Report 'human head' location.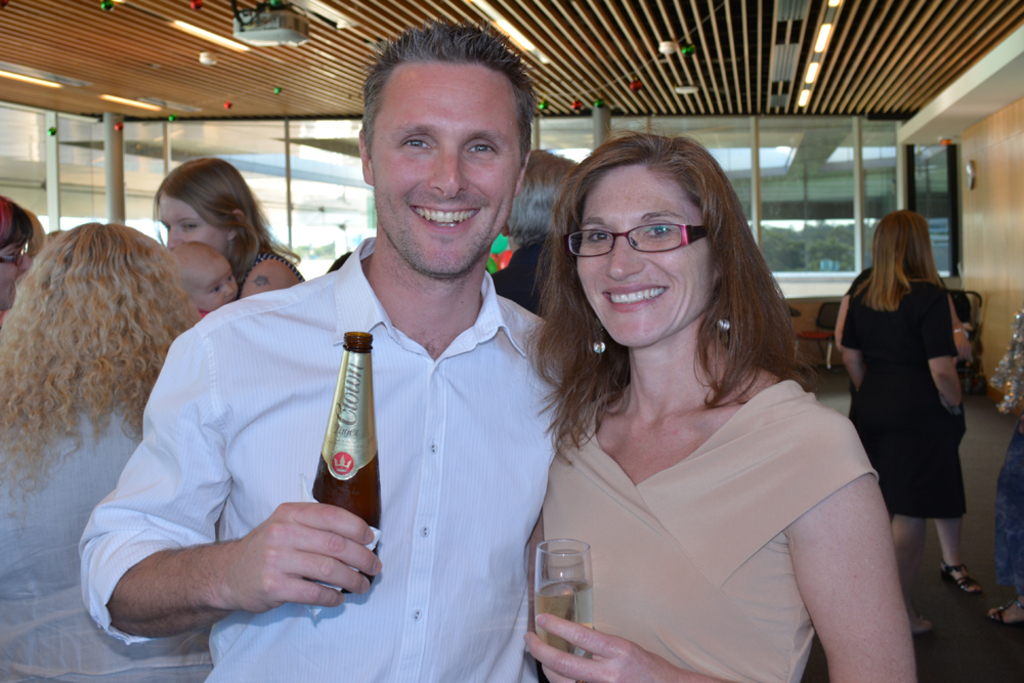
Report: bbox=(548, 129, 757, 335).
